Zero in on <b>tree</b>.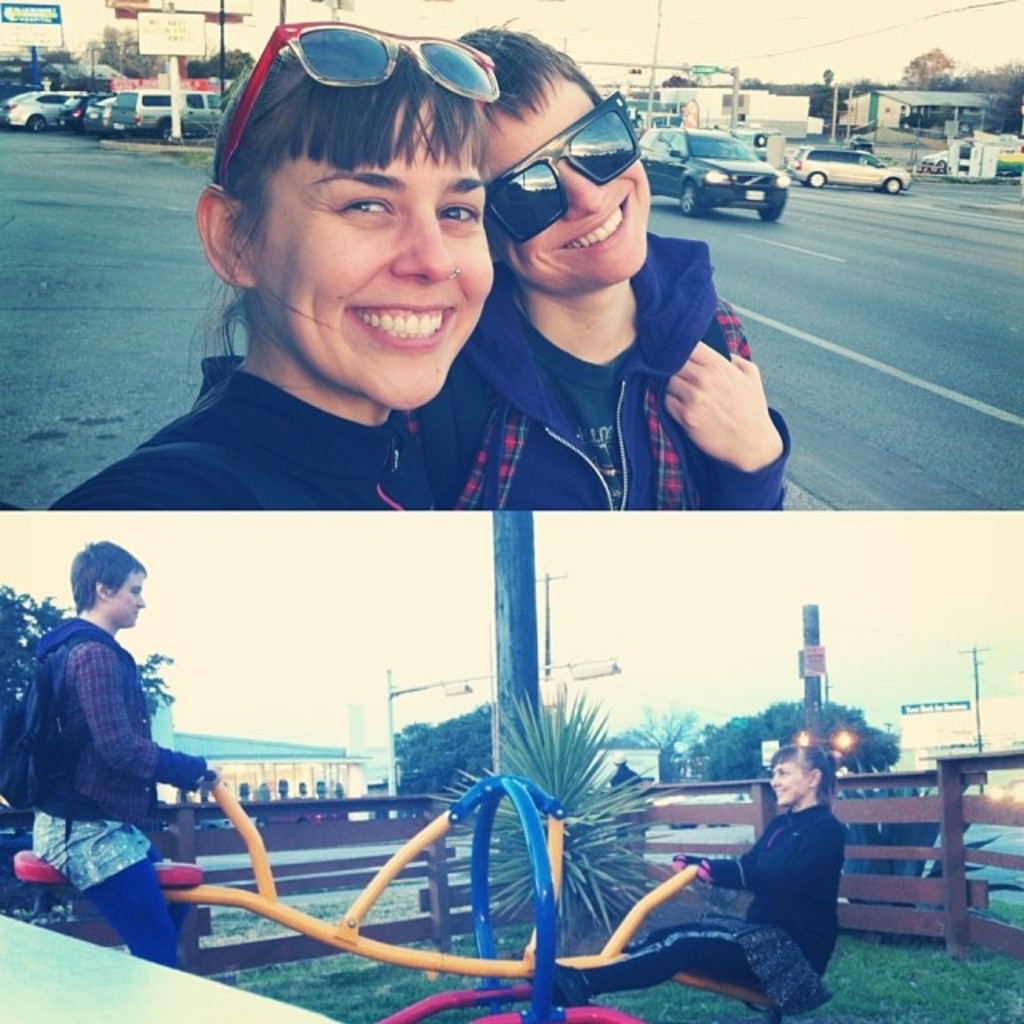
Zeroed in: l=187, t=43, r=258, b=78.
